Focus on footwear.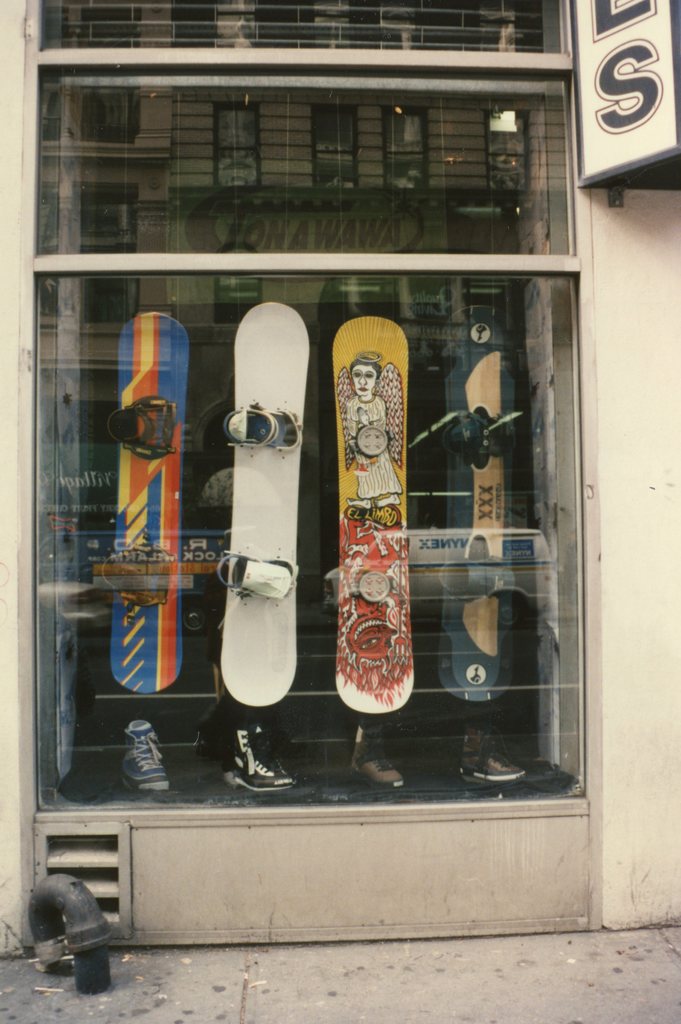
Focused at {"left": 454, "top": 397, "right": 510, "bottom": 464}.
